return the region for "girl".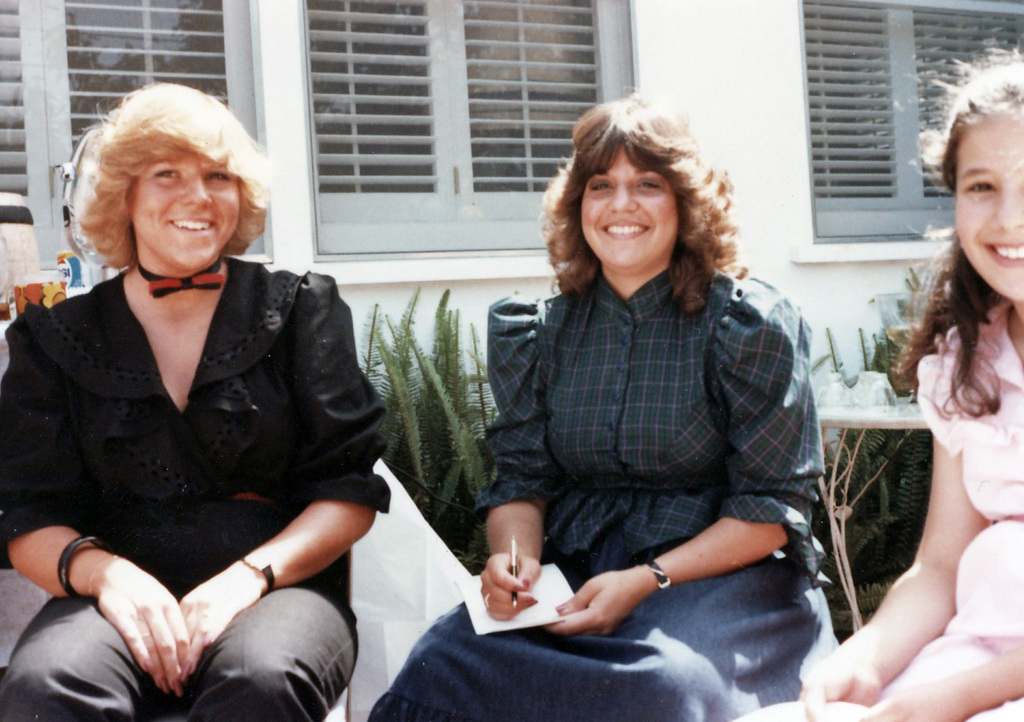
[806, 42, 1023, 721].
